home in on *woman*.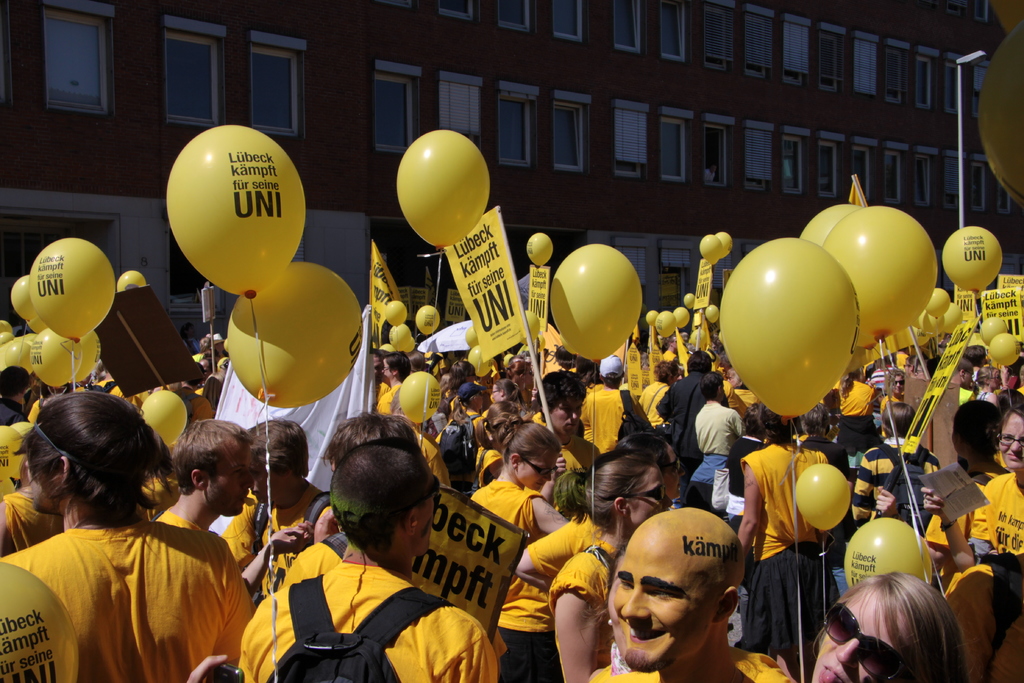
Homed in at x1=547 y1=448 x2=674 y2=682.
